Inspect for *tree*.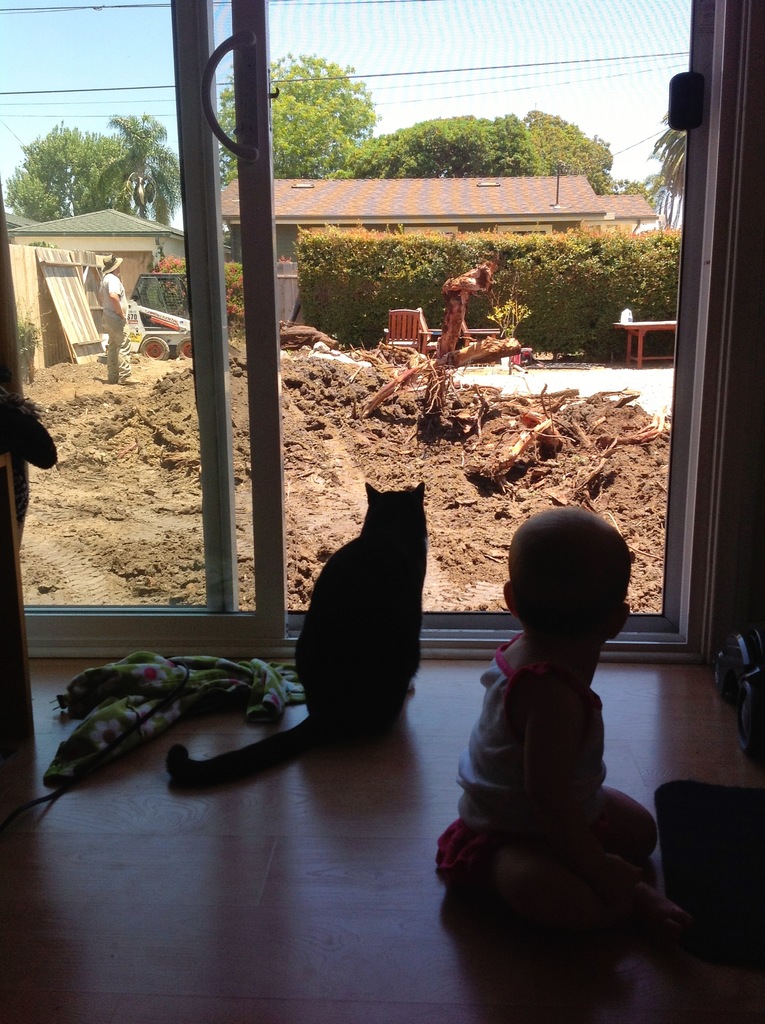
Inspection: select_region(93, 117, 177, 230).
